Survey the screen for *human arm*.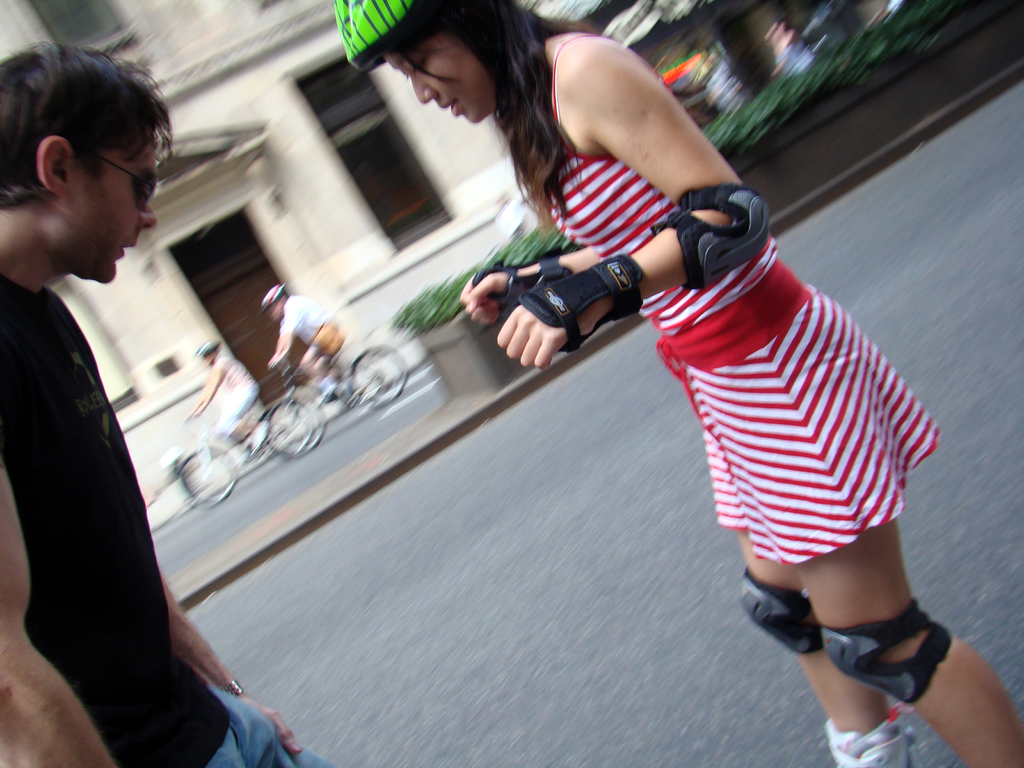
Survey found: 0, 472, 113, 767.
